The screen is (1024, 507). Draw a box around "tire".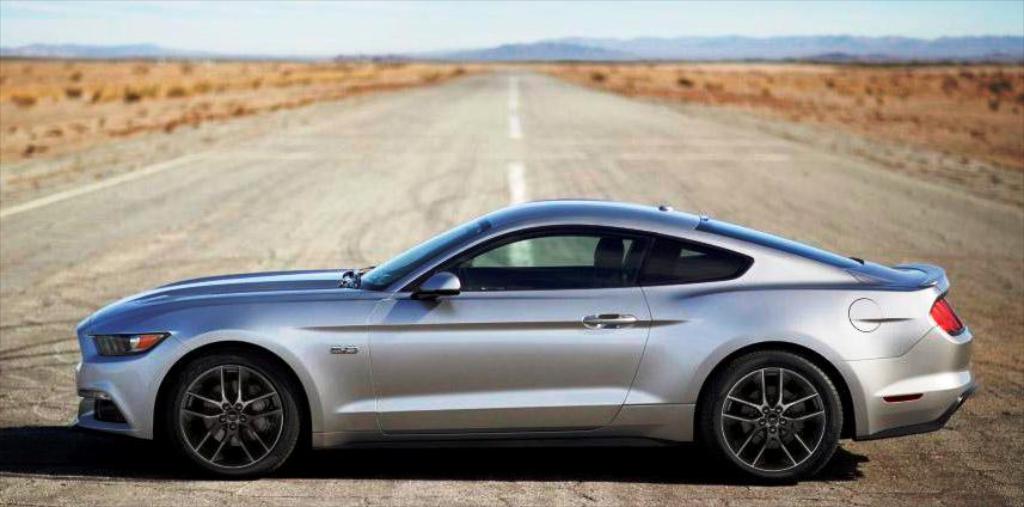
pyautogui.locateOnScreen(166, 347, 298, 475).
